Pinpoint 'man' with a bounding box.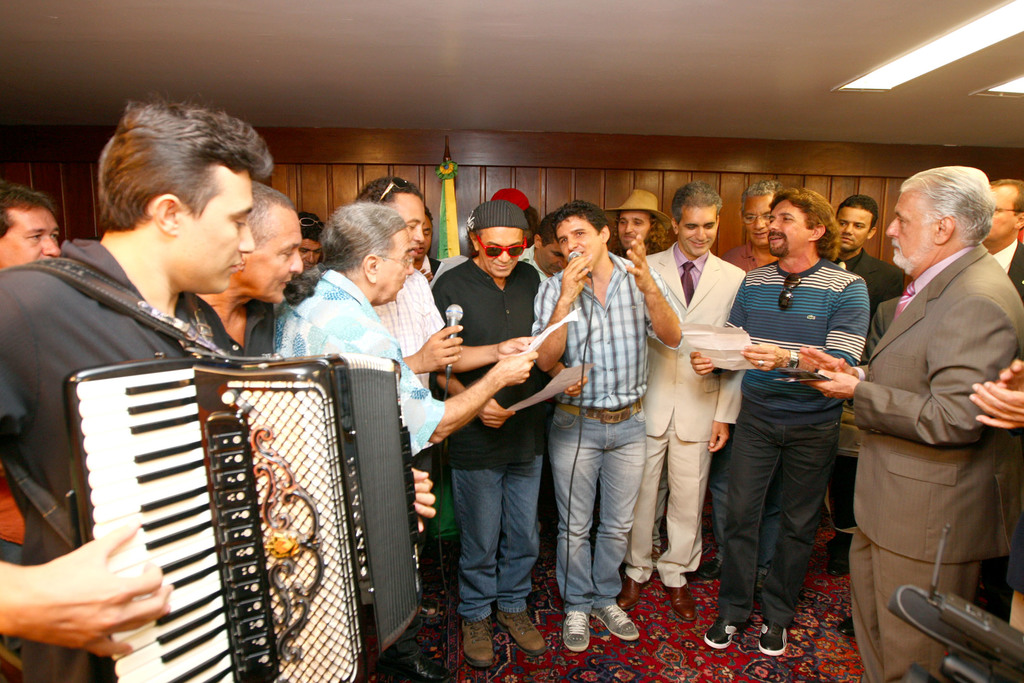
631 181 756 624.
